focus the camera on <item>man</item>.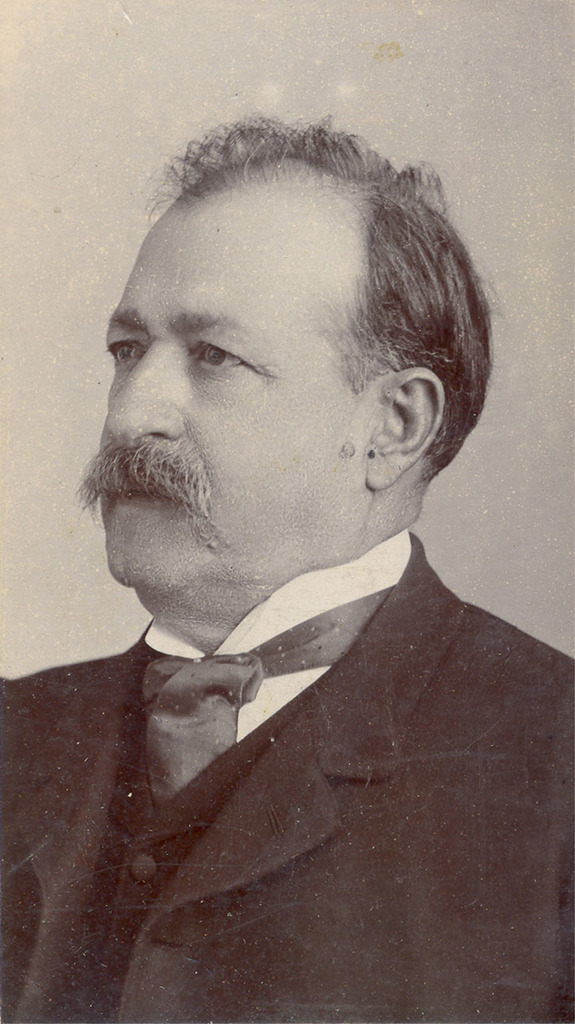
Focus region: (x1=0, y1=110, x2=574, y2=1023).
